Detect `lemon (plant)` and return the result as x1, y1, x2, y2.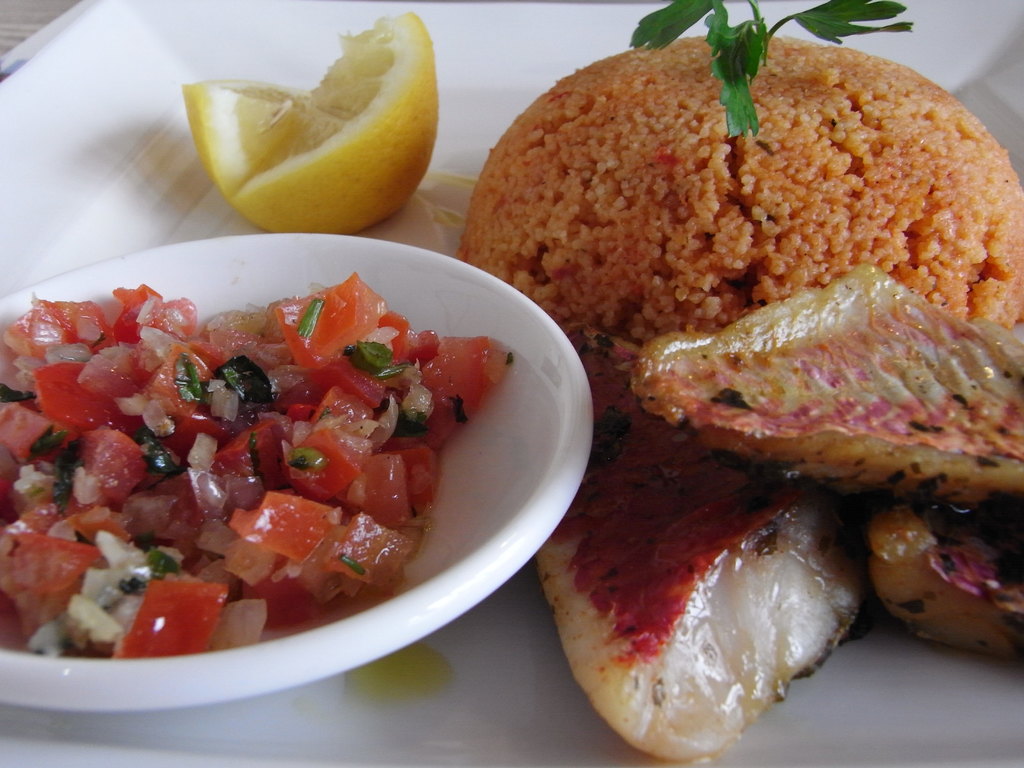
182, 14, 445, 227.
